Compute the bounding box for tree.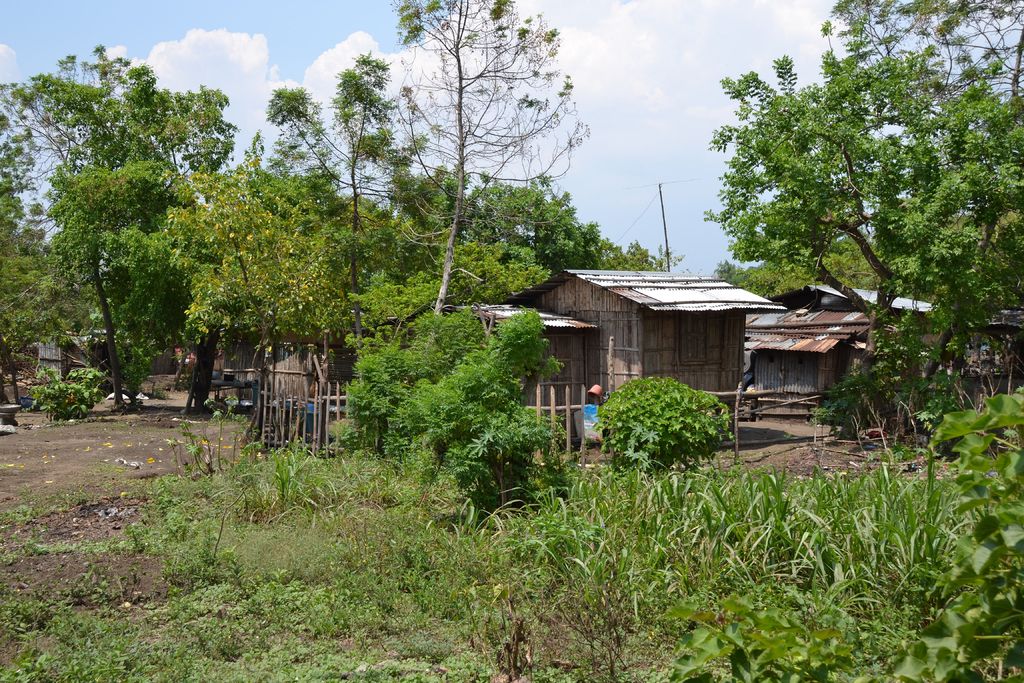
617/240/663/274.
